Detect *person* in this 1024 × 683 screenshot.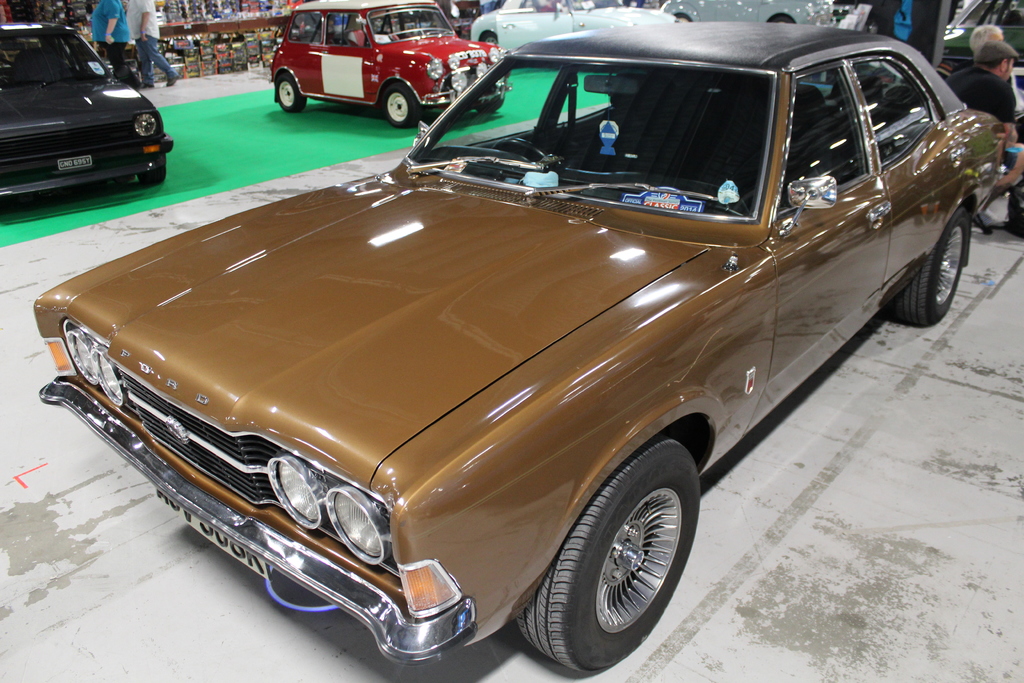
Detection: region(125, 0, 180, 89).
